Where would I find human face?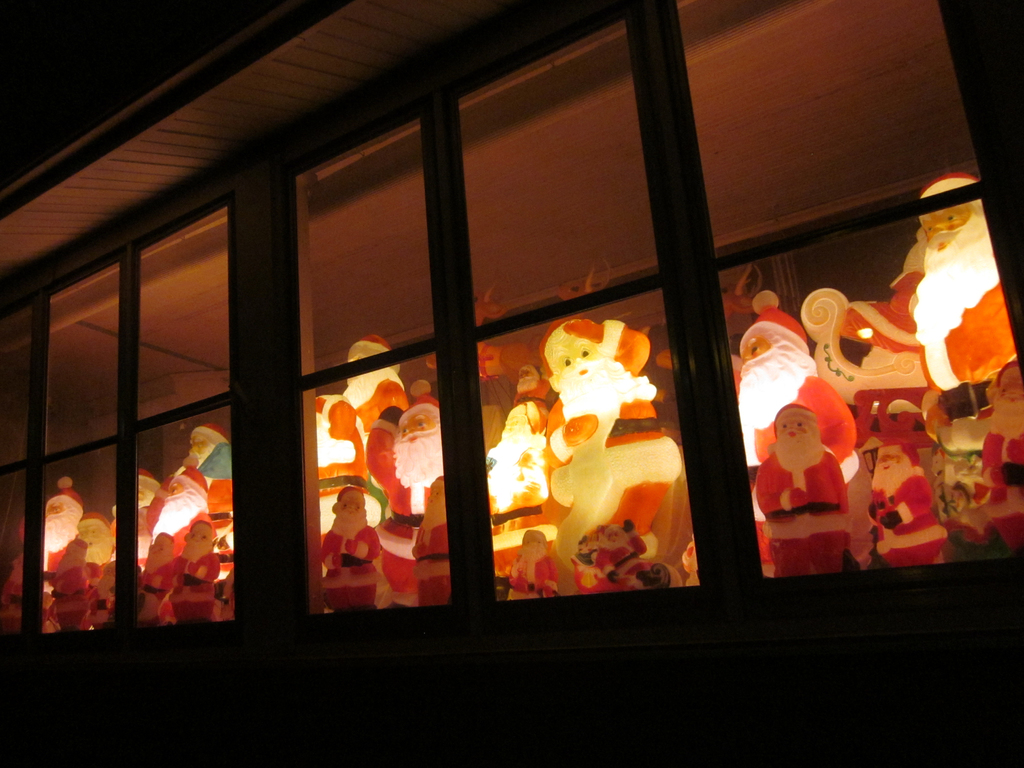
At [781, 413, 816, 440].
